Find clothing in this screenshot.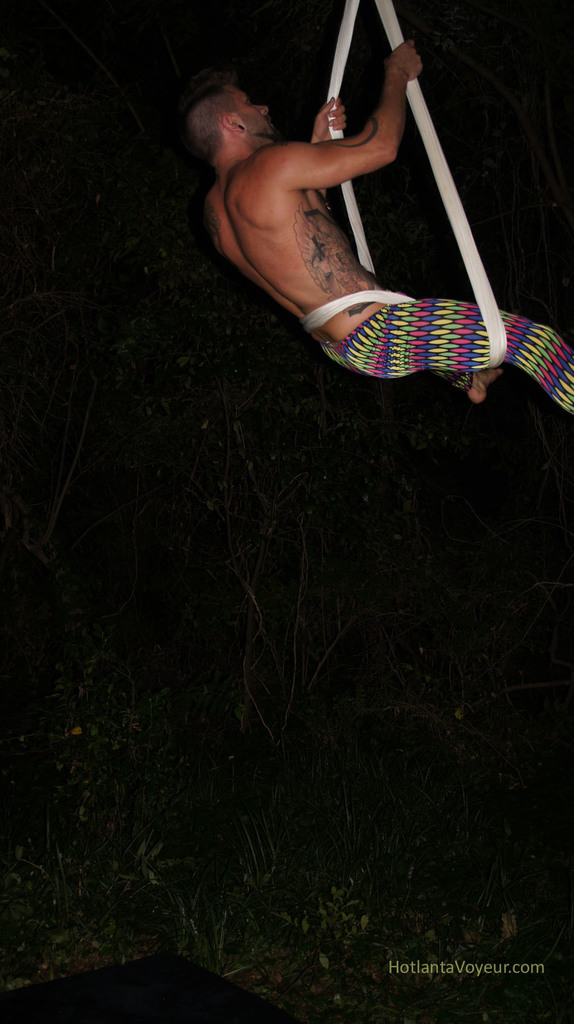
The bounding box for clothing is (331, 296, 573, 410).
